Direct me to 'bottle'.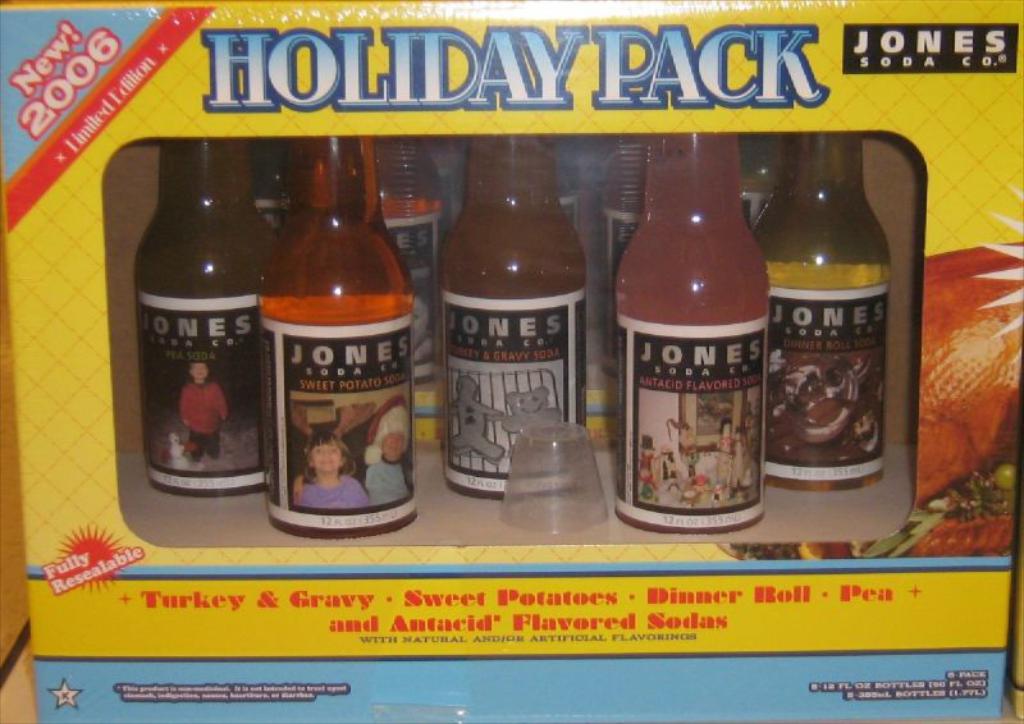
Direction: 264, 132, 420, 541.
